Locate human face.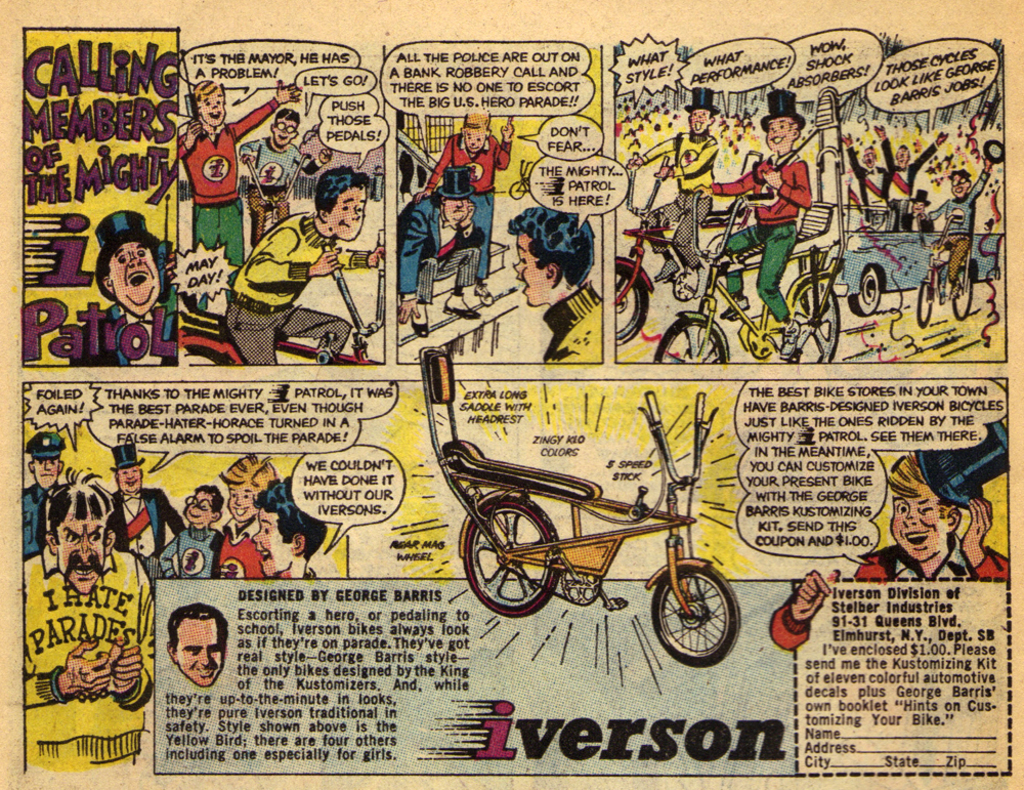
Bounding box: 199/88/226/127.
